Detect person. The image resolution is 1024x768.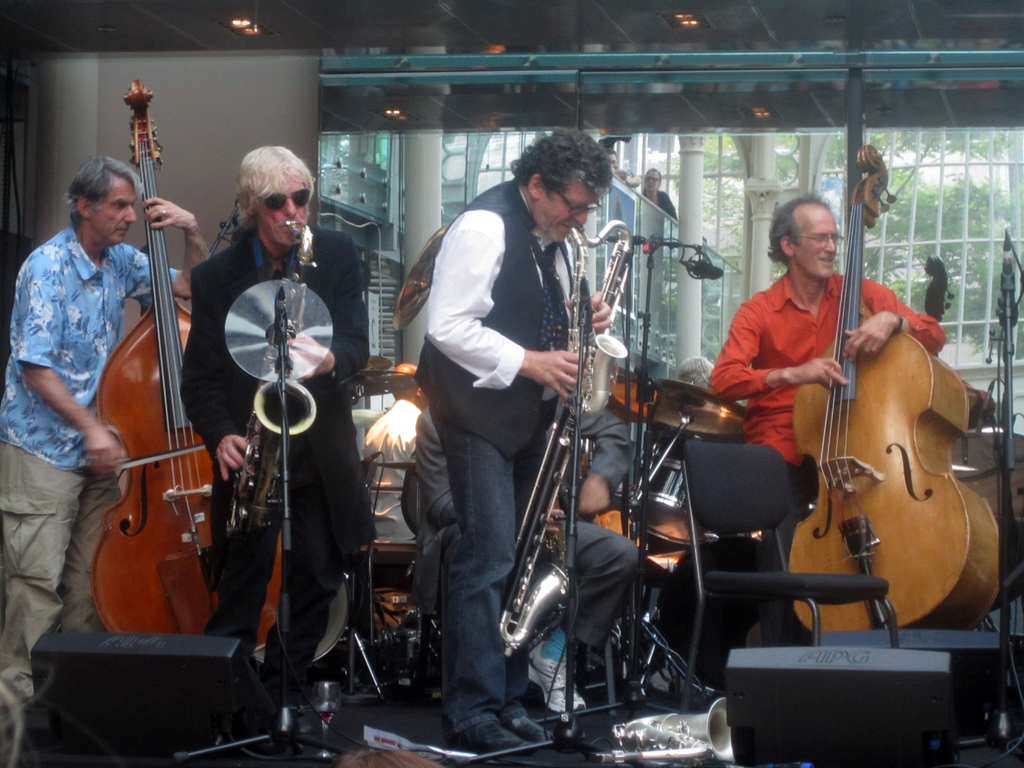
detection(0, 156, 214, 702).
